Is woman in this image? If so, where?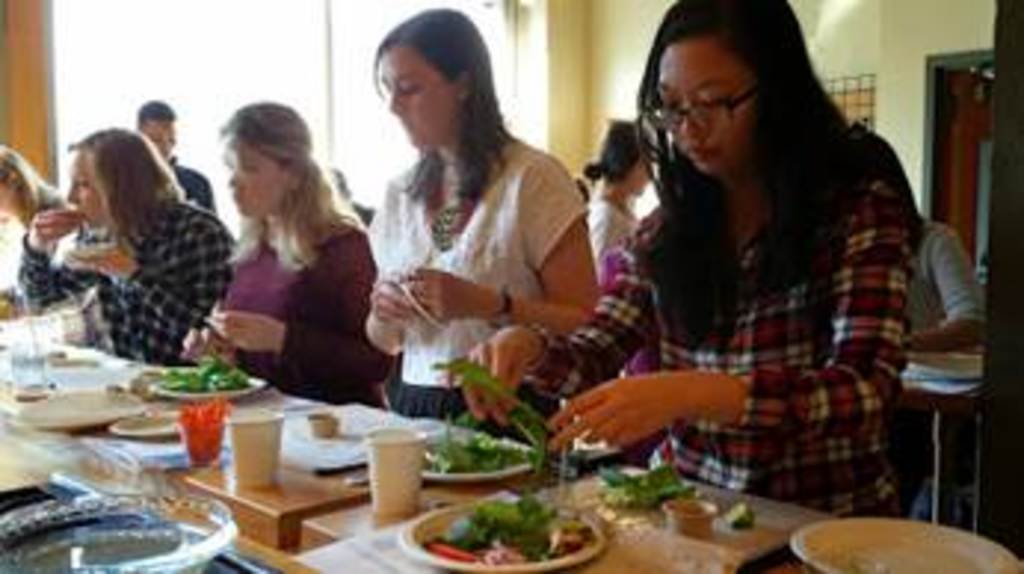
Yes, at [x1=18, y1=124, x2=240, y2=367].
